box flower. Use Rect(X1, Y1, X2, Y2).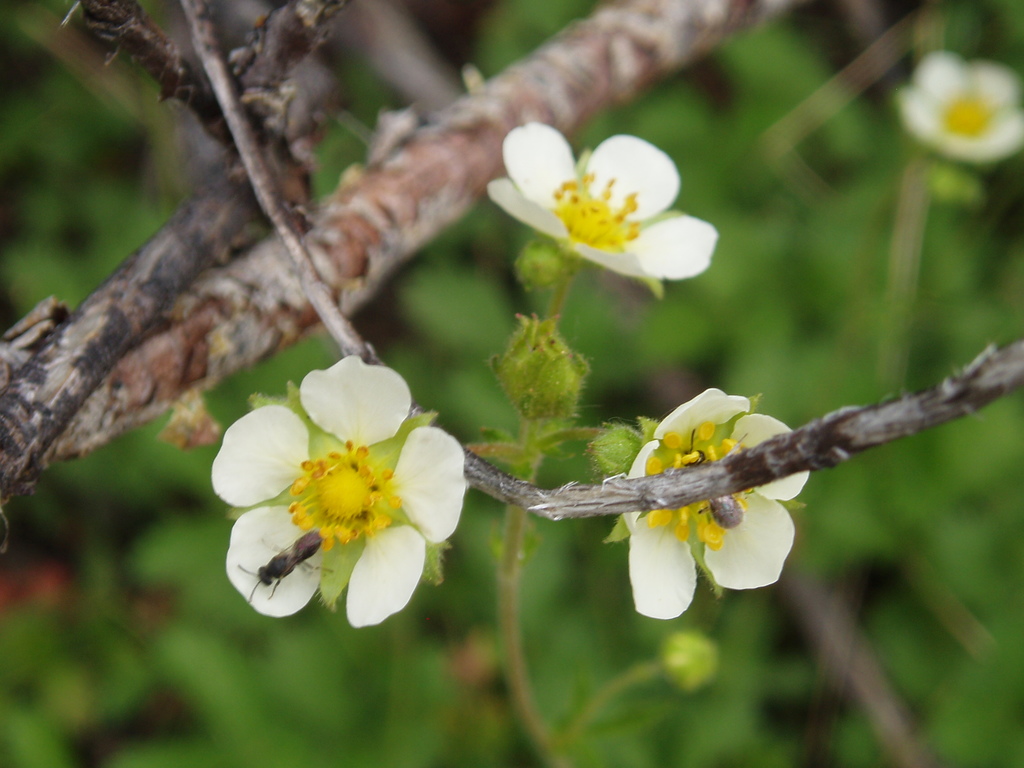
Rect(620, 388, 813, 622).
